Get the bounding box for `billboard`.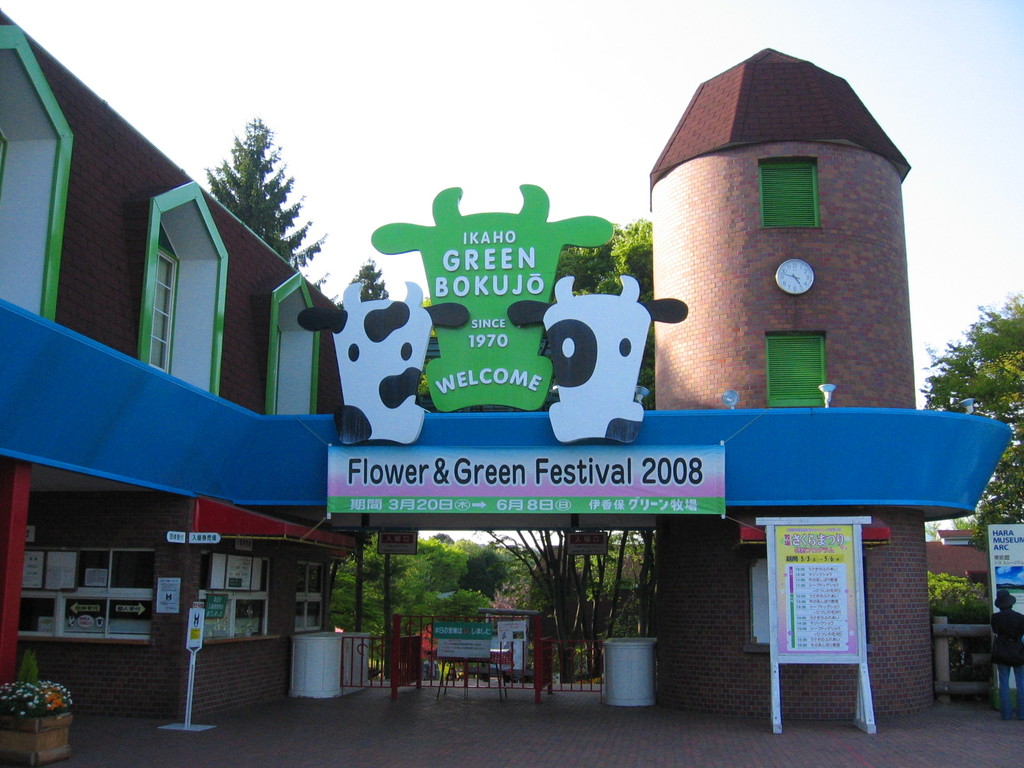
[982, 518, 1023, 705].
